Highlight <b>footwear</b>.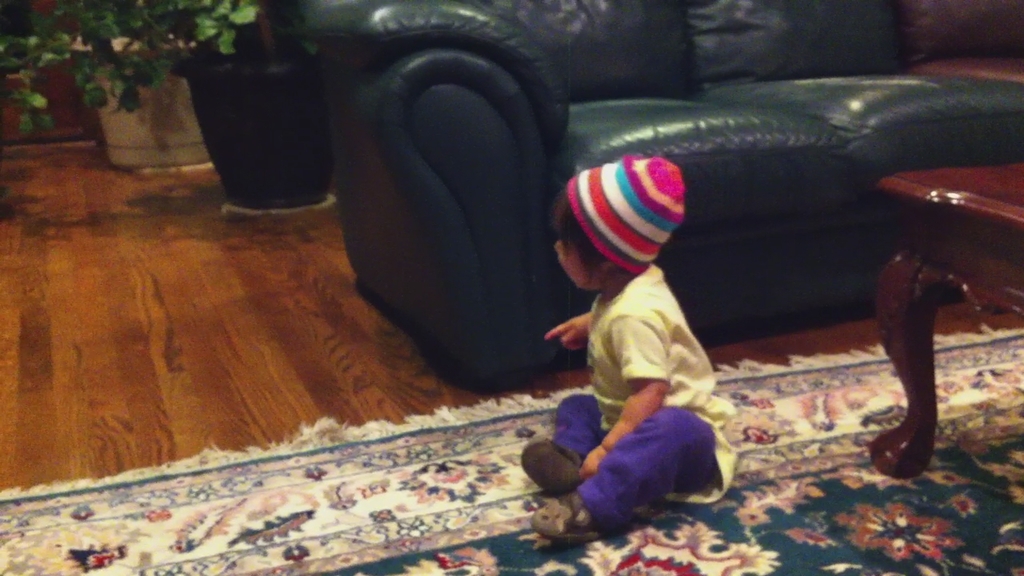
Highlighted region: {"x1": 534, "y1": 495, "x2": 597, "y2": 537}.
